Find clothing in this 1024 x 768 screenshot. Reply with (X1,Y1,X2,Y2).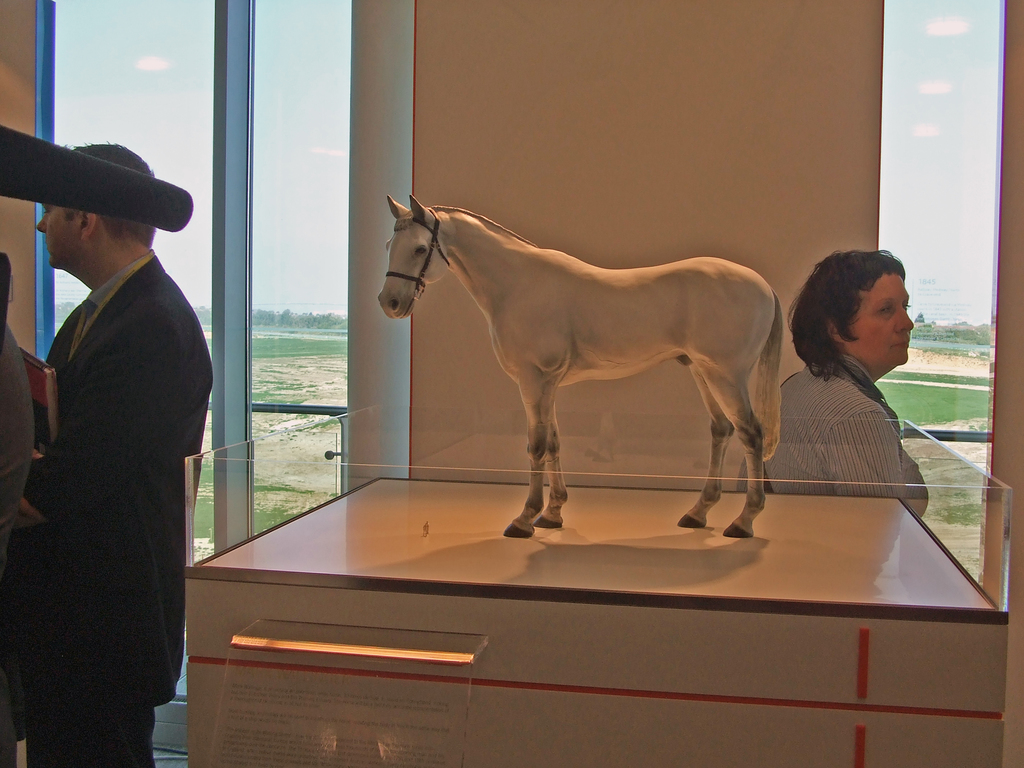
(736,356,947,495).
